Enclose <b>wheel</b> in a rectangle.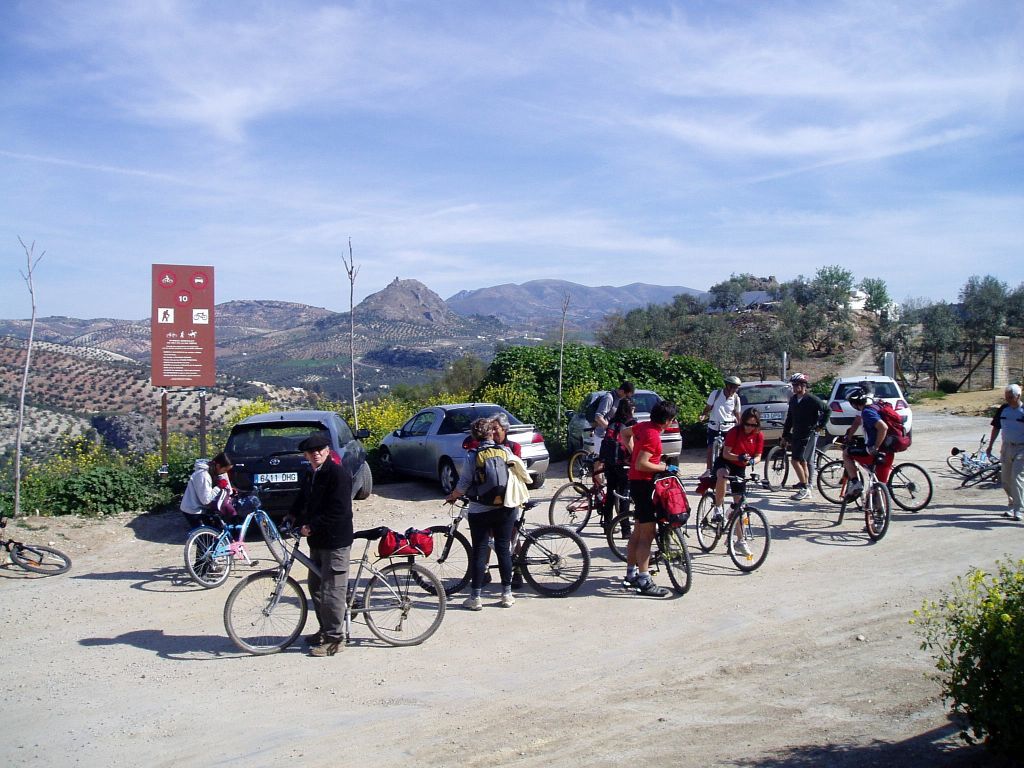
x1=763 y1=448 x2=790 y2=487.
